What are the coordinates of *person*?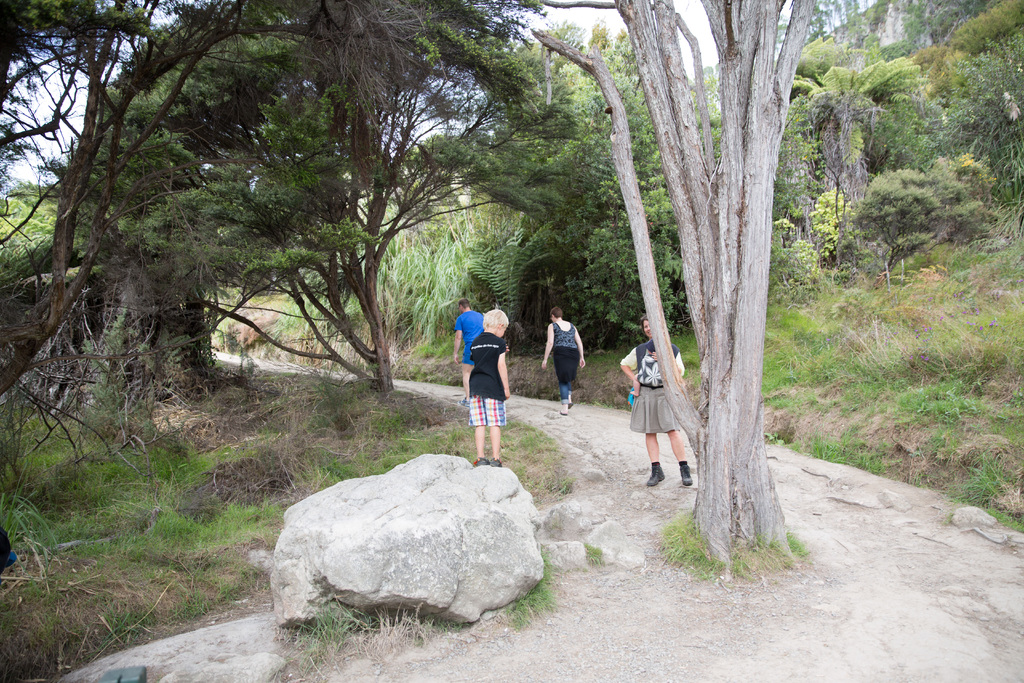
bbox(451, 300, 481, 375).
